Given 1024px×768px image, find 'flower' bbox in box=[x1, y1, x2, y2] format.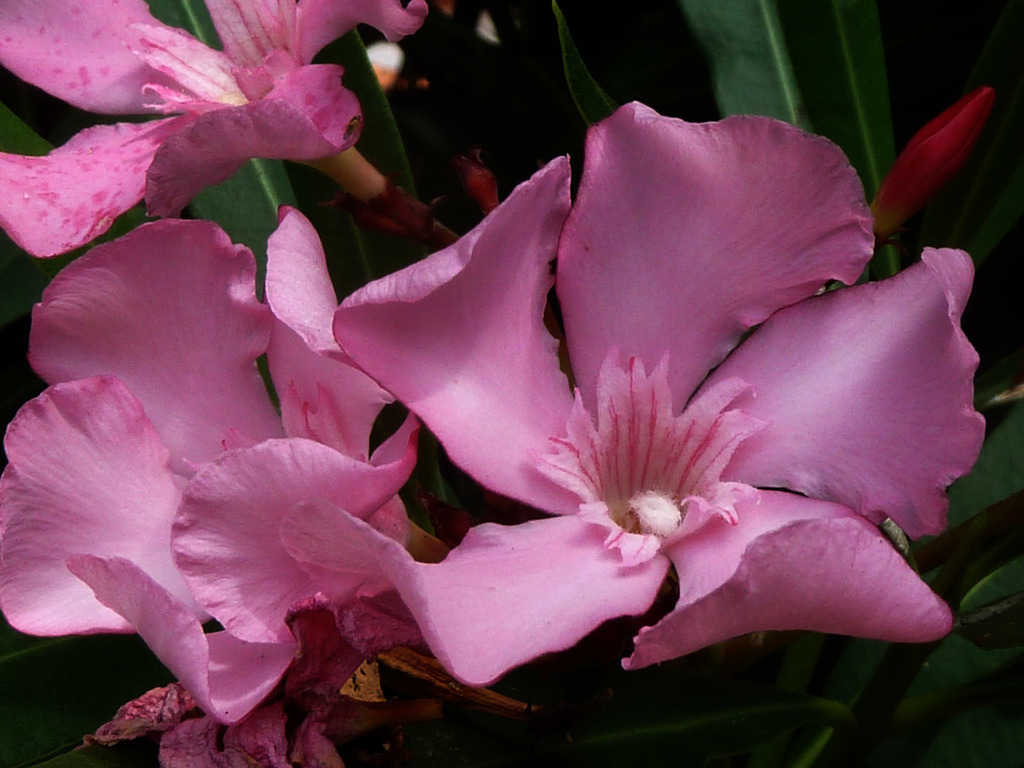
box=[0, 0, 426, 261].
